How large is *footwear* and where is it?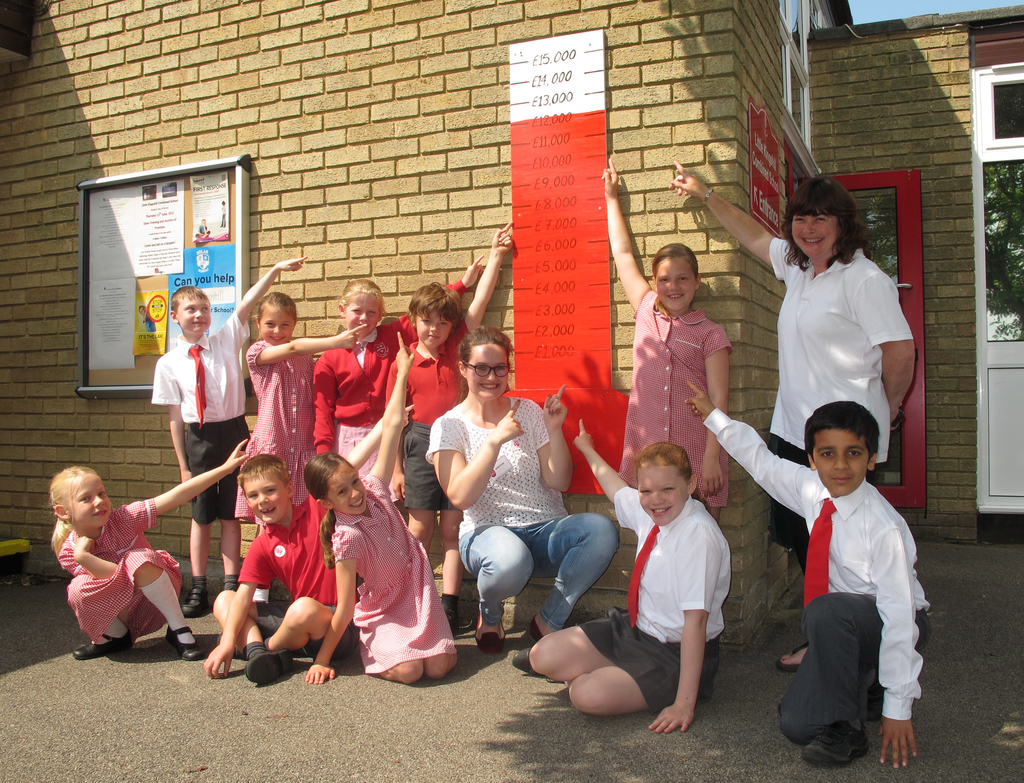
Bounding box: BBox(70, 620, 139, 665).
